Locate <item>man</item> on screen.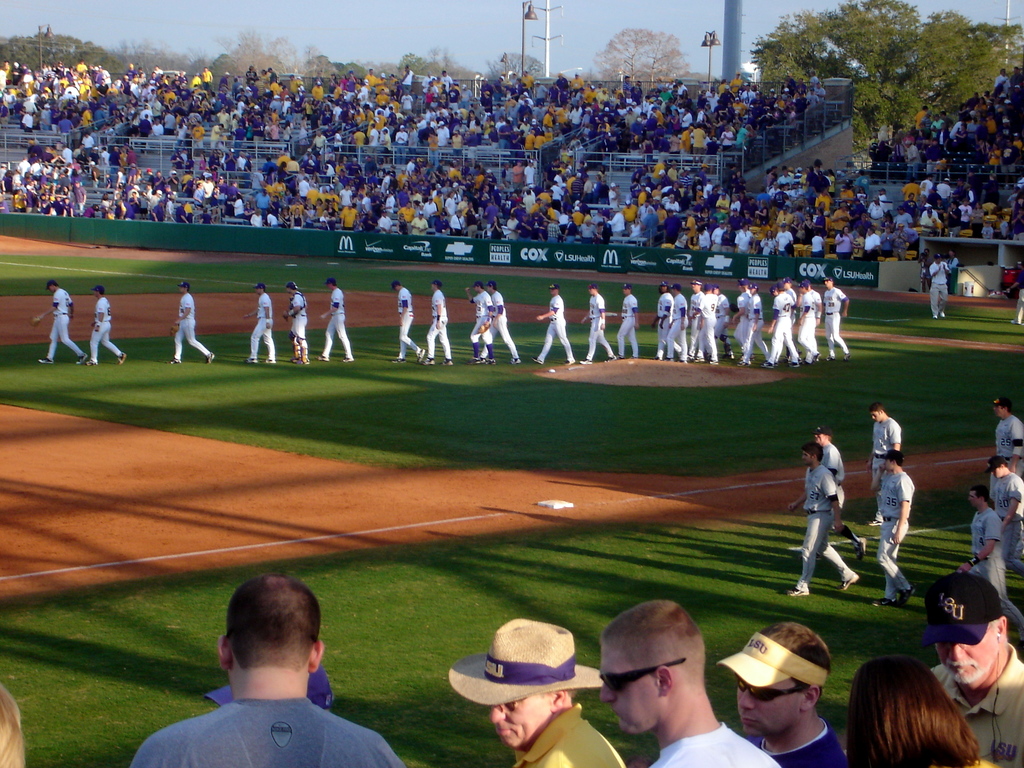
On screen at locate(531, 284, 575, 367).
